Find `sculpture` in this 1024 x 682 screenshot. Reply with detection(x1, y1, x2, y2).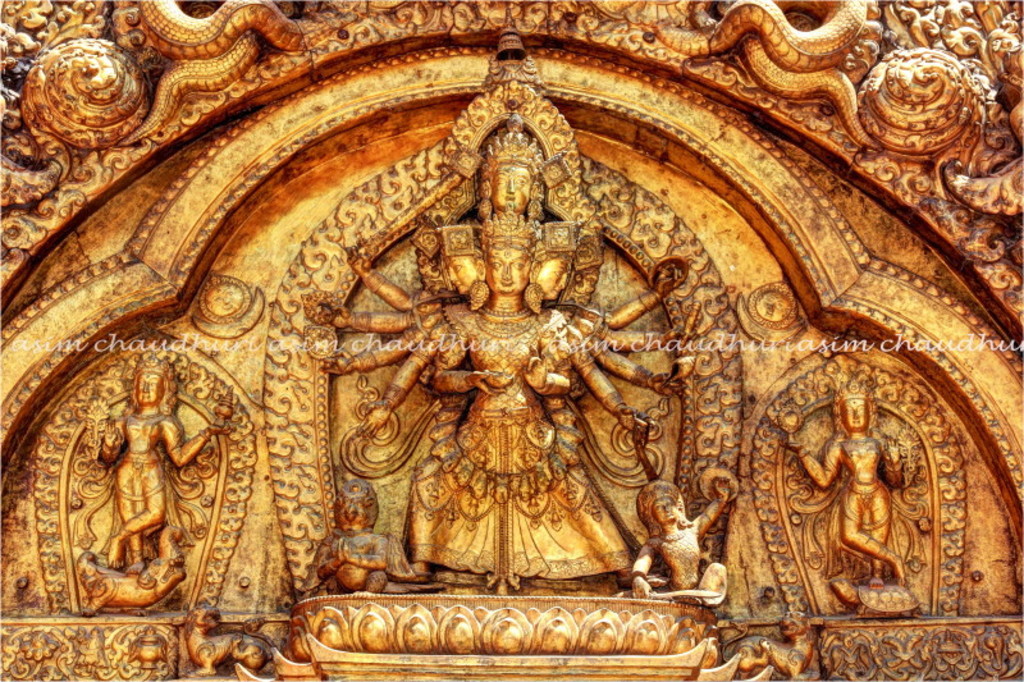
detection(312, 470, 421, 595).
